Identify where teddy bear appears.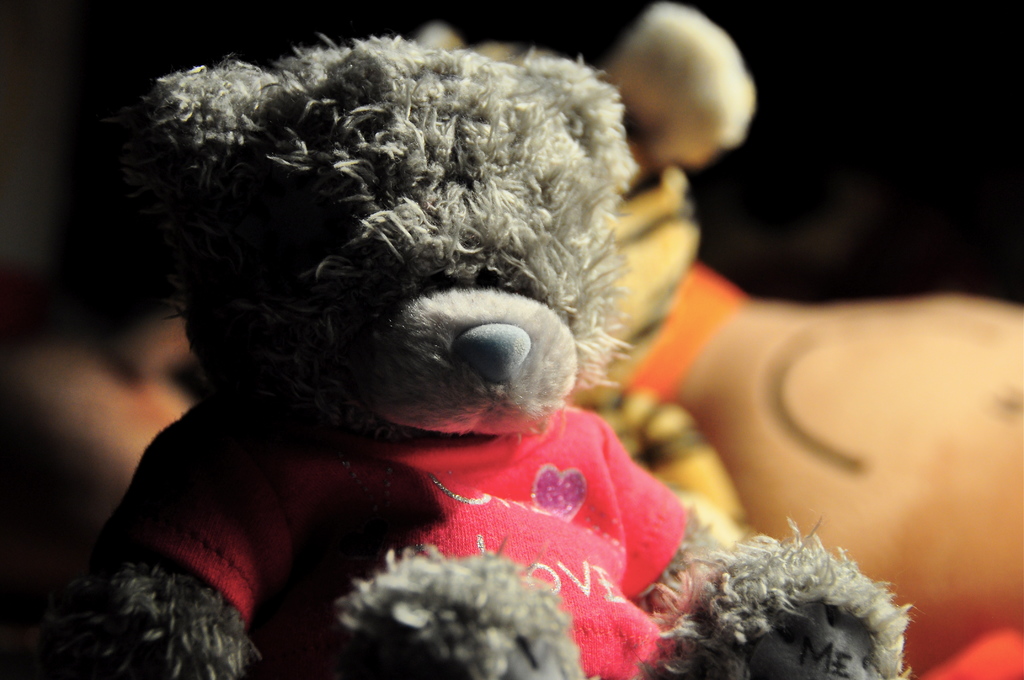
Appears at 44:37:918:677.
